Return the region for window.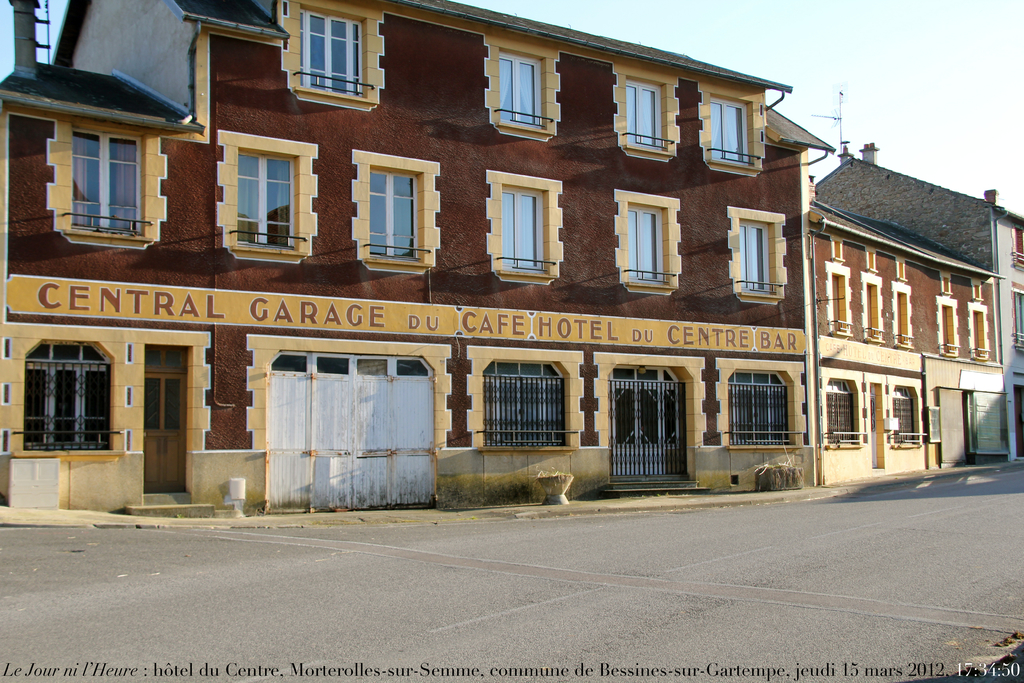
(left=481, top=364, right=568, bottom=441).
